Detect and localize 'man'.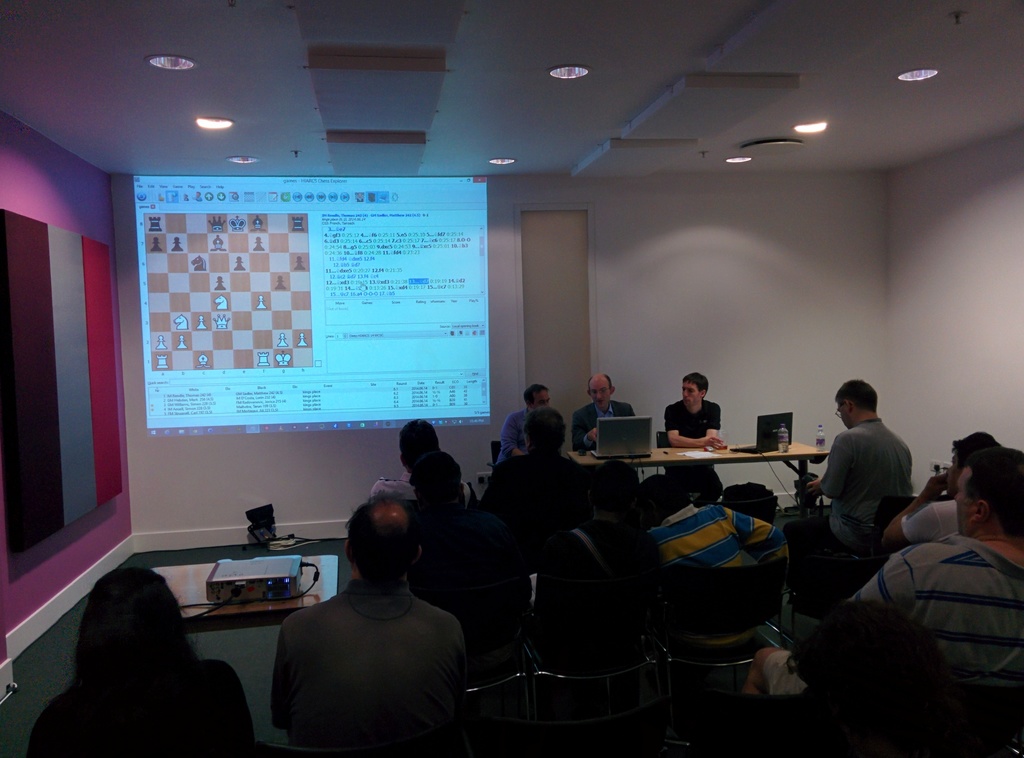
Localized at rect(403, 459, 520, 544).
